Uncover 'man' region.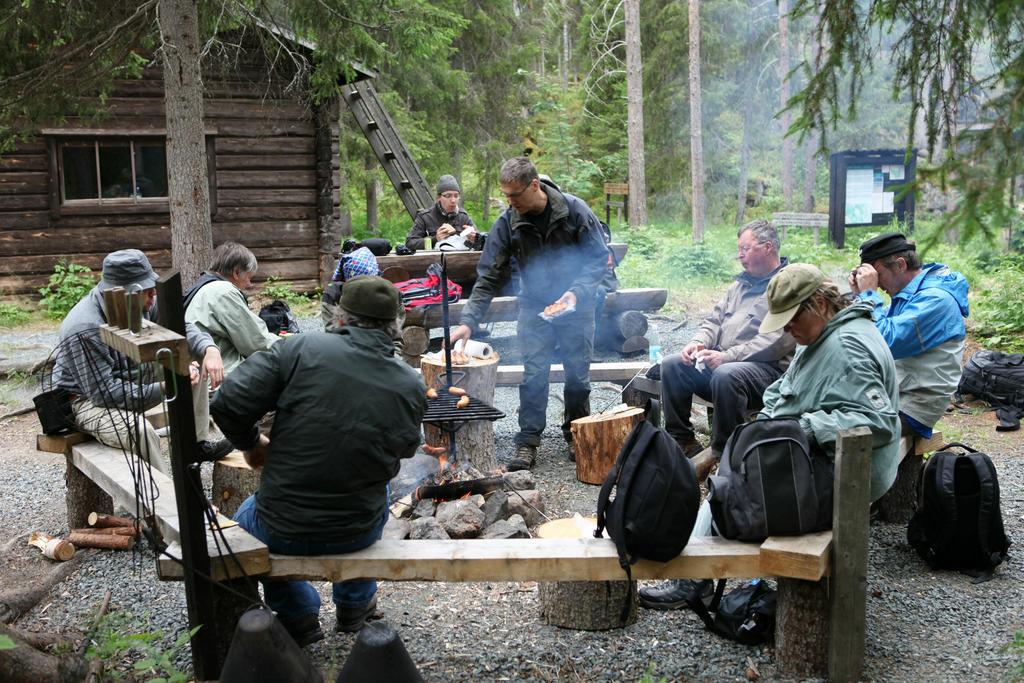
Uncovered: 401:174:485:252.
